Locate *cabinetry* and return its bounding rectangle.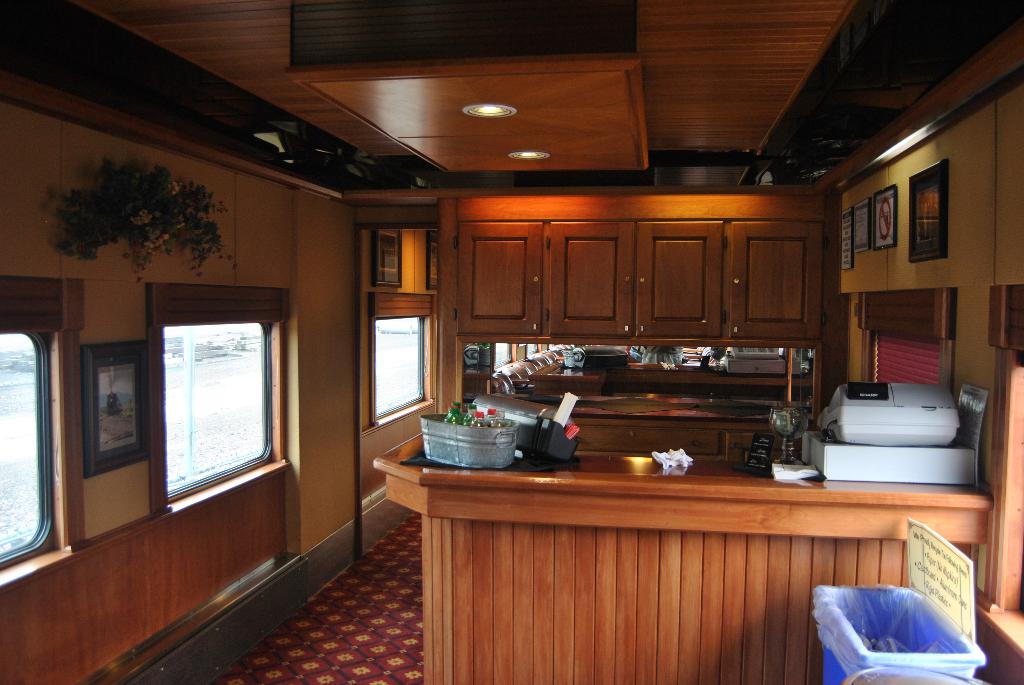
box=[405, 159, 876, 390].
